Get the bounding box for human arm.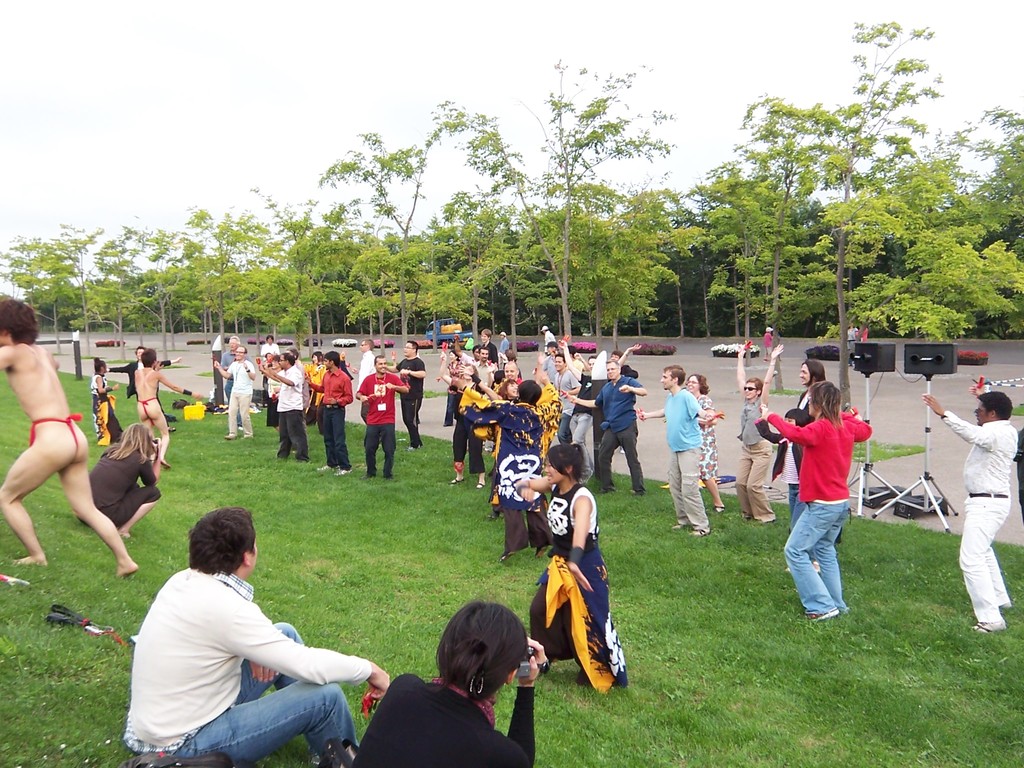
499, 638, 549, 767.
